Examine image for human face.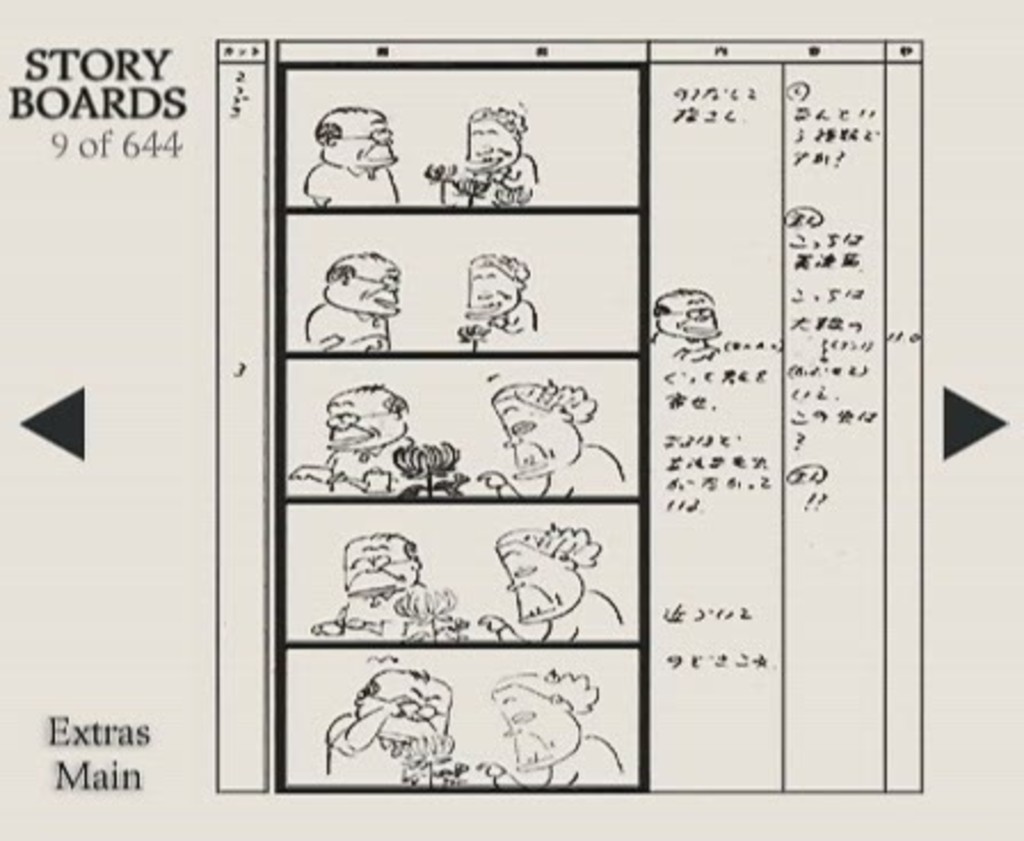
Examination result: <box>471,256,517,313</box>.
